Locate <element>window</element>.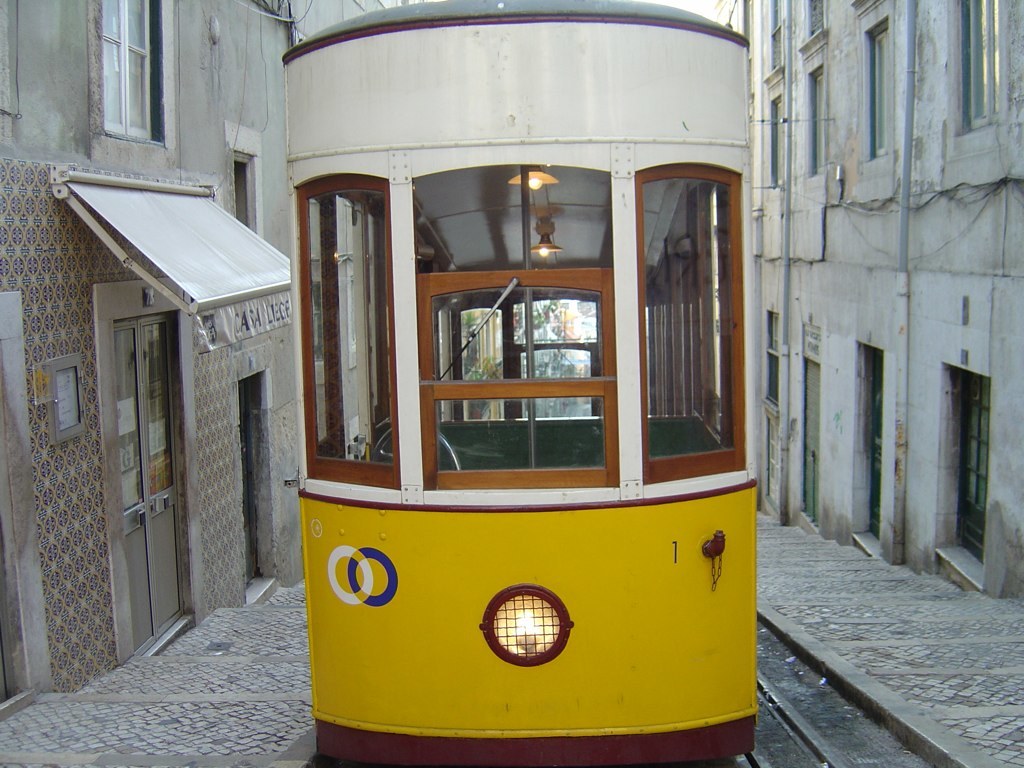
Bounding box: {"x1": 963, "y1": 0, "x2": 1005, "y2": 120}.
